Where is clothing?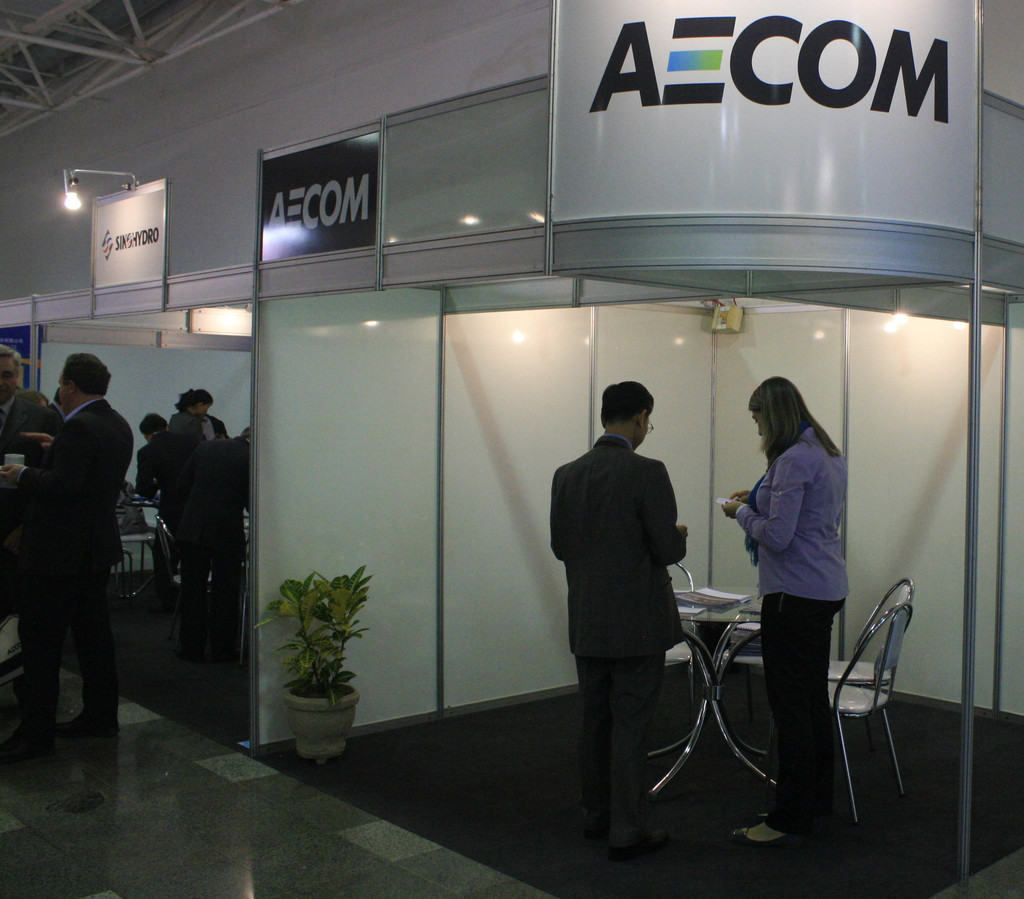
[175,433,248,634].
